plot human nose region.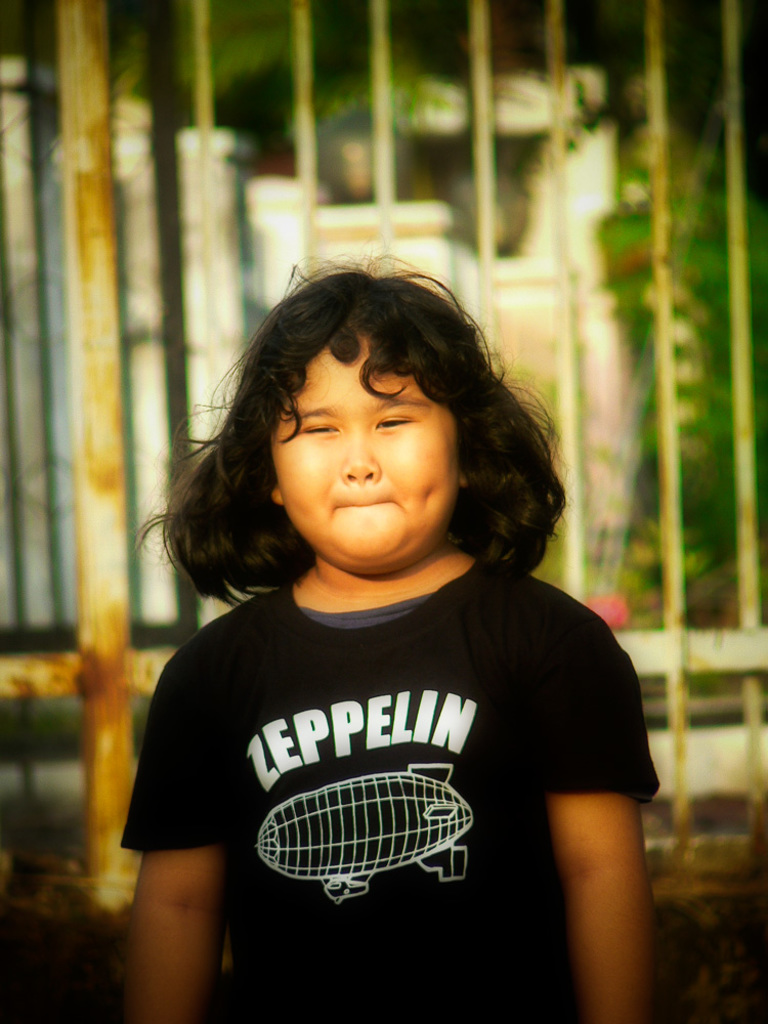
Plotted at x1=340, y1=427, x2=380, y2=486.
